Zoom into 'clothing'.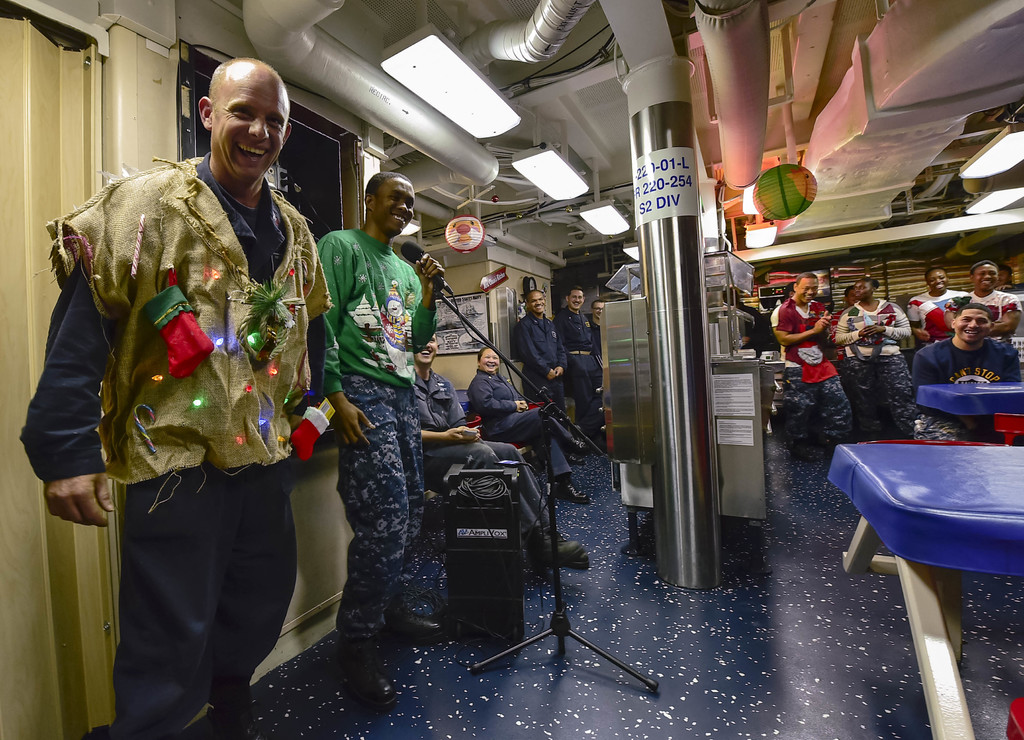
Zoom target: box(70, 120, 395, 716).
